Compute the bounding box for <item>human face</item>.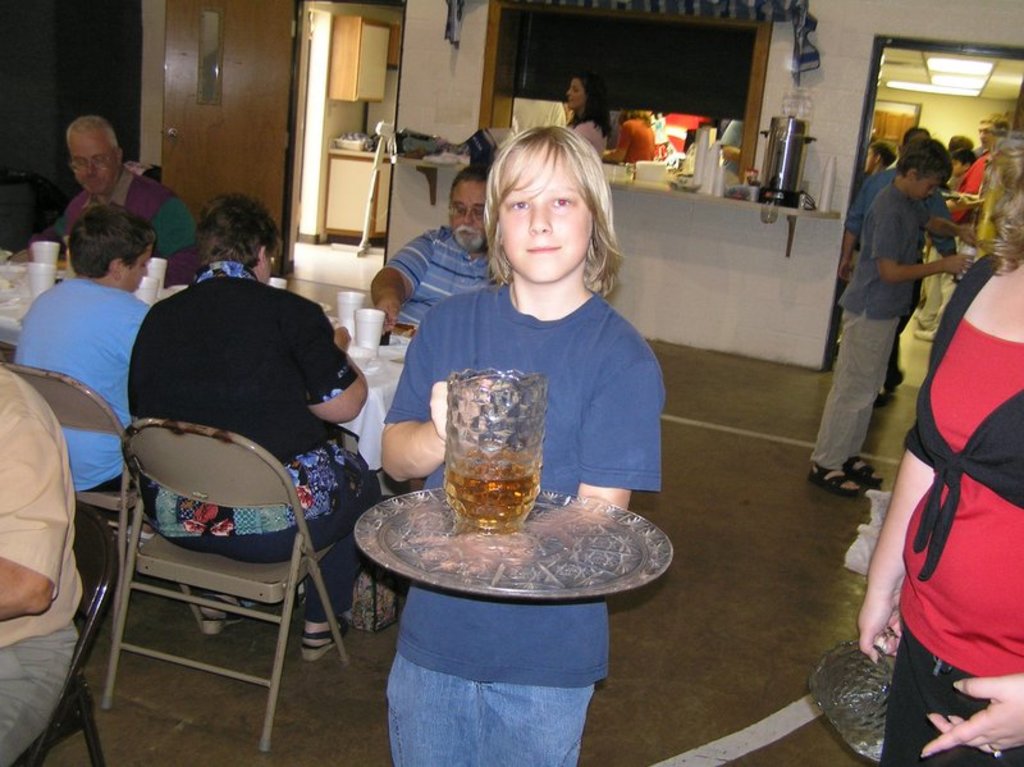
[914,172,941,204].
